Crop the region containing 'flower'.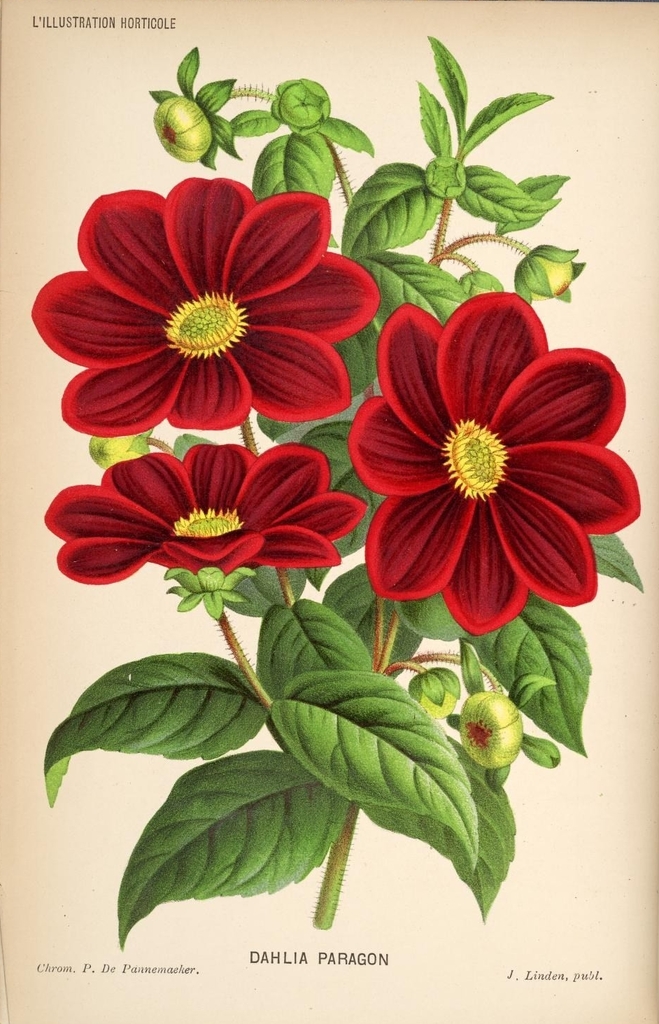
Crop region: (x1=29, y1=182, x2=385, y2=444).
